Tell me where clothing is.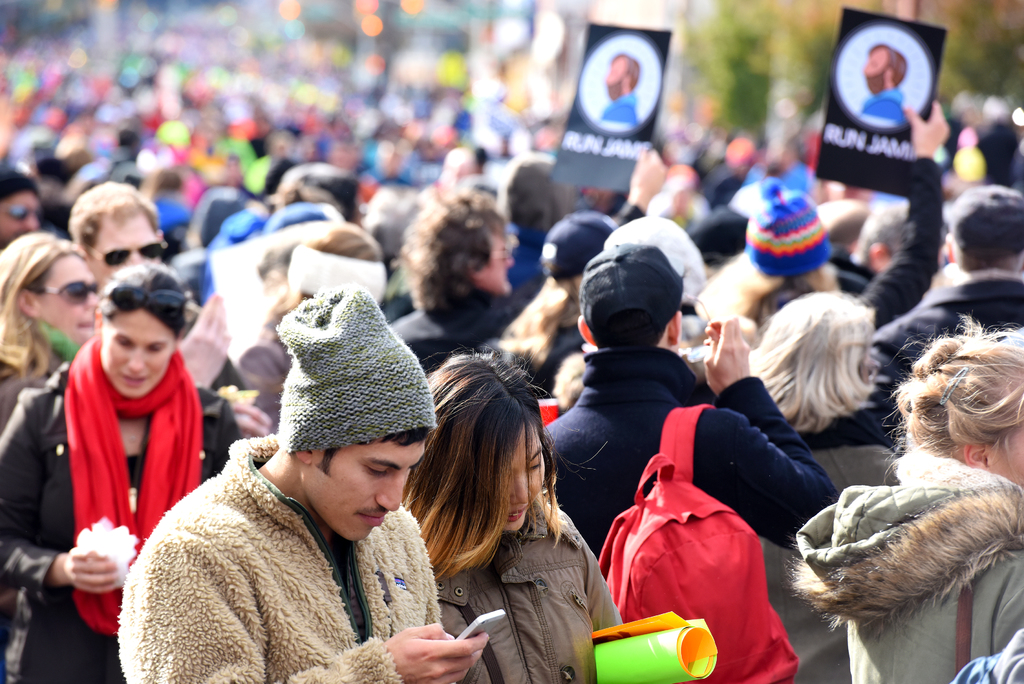
clothing is at 85:399:481:683.
